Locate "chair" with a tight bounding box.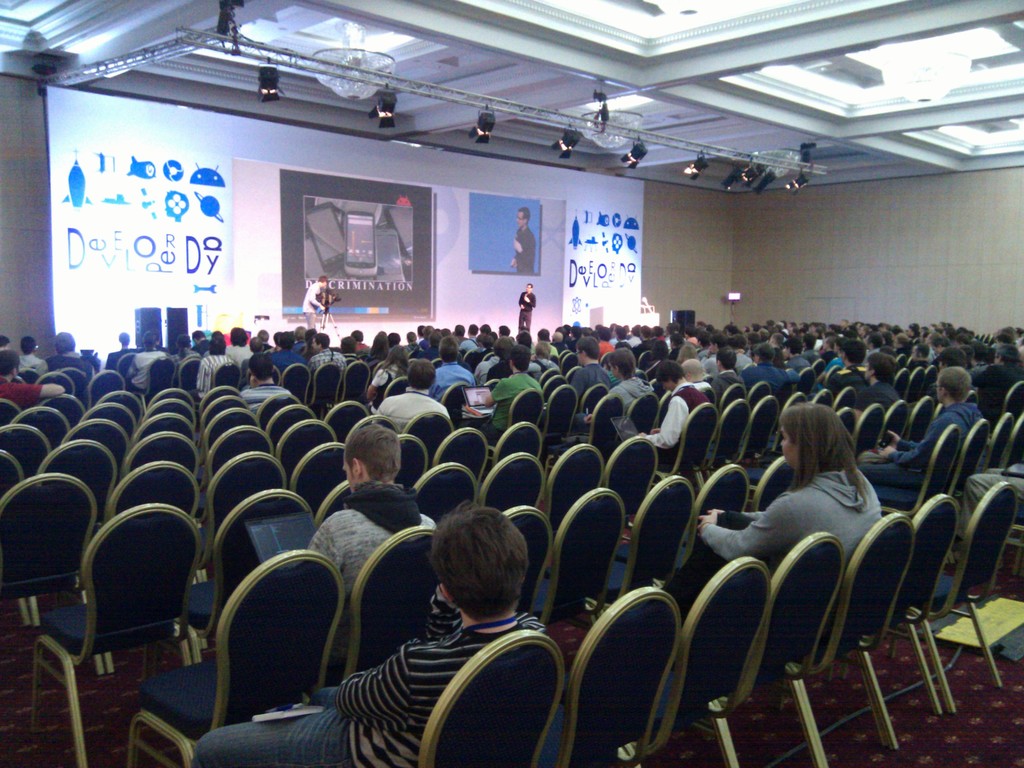
{"left": 604, "top": 438, "right": 657, "bottom": 540}.
